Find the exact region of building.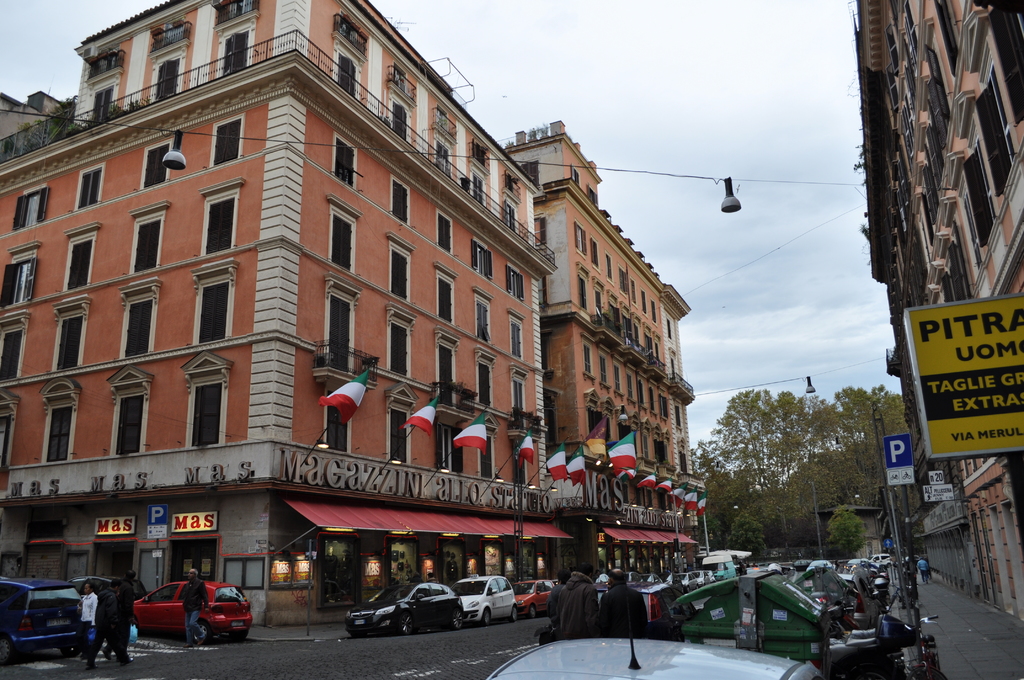
Exact region: [0, 0, 575, 627].
